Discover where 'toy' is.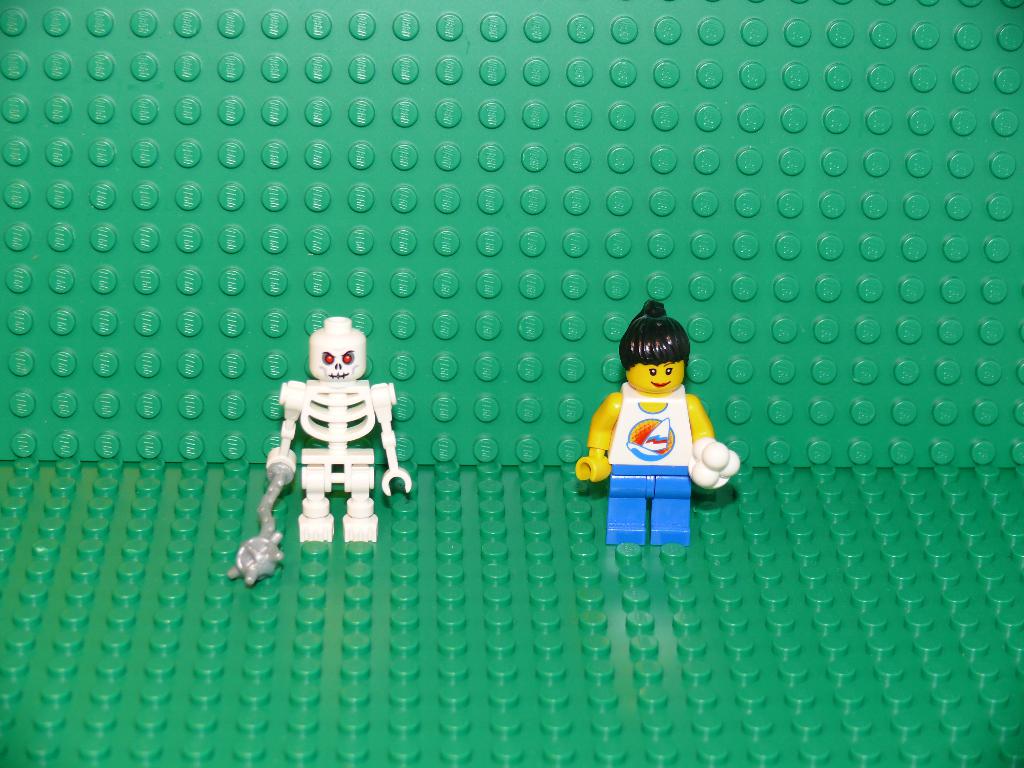
Discovered at rect(569, 296, 741, 557).
